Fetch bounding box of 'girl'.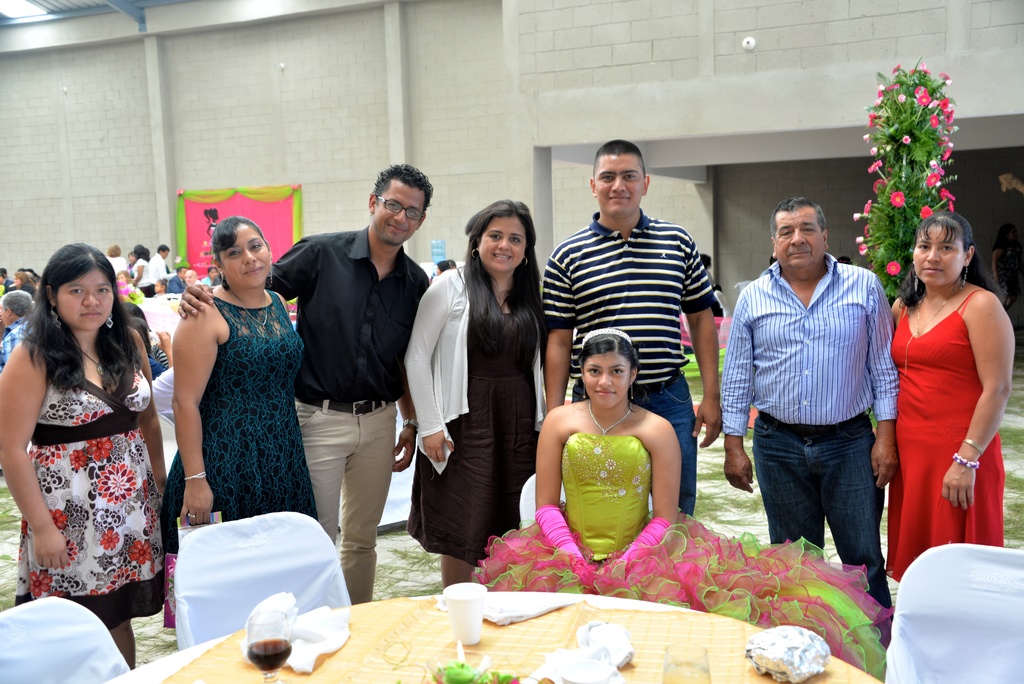
Bbox: 5/238/182/660.
